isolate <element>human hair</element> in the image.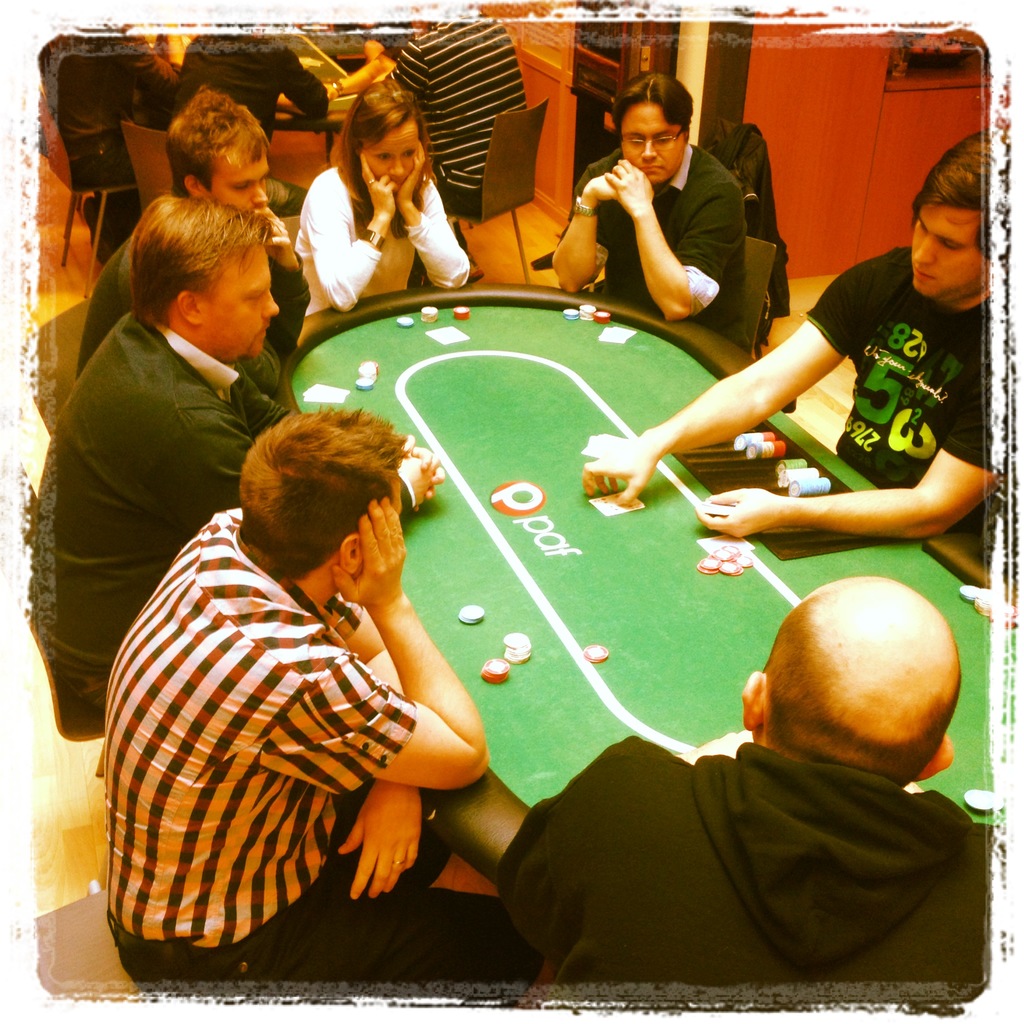
Isolated region: (760, 588, 963, 798).
